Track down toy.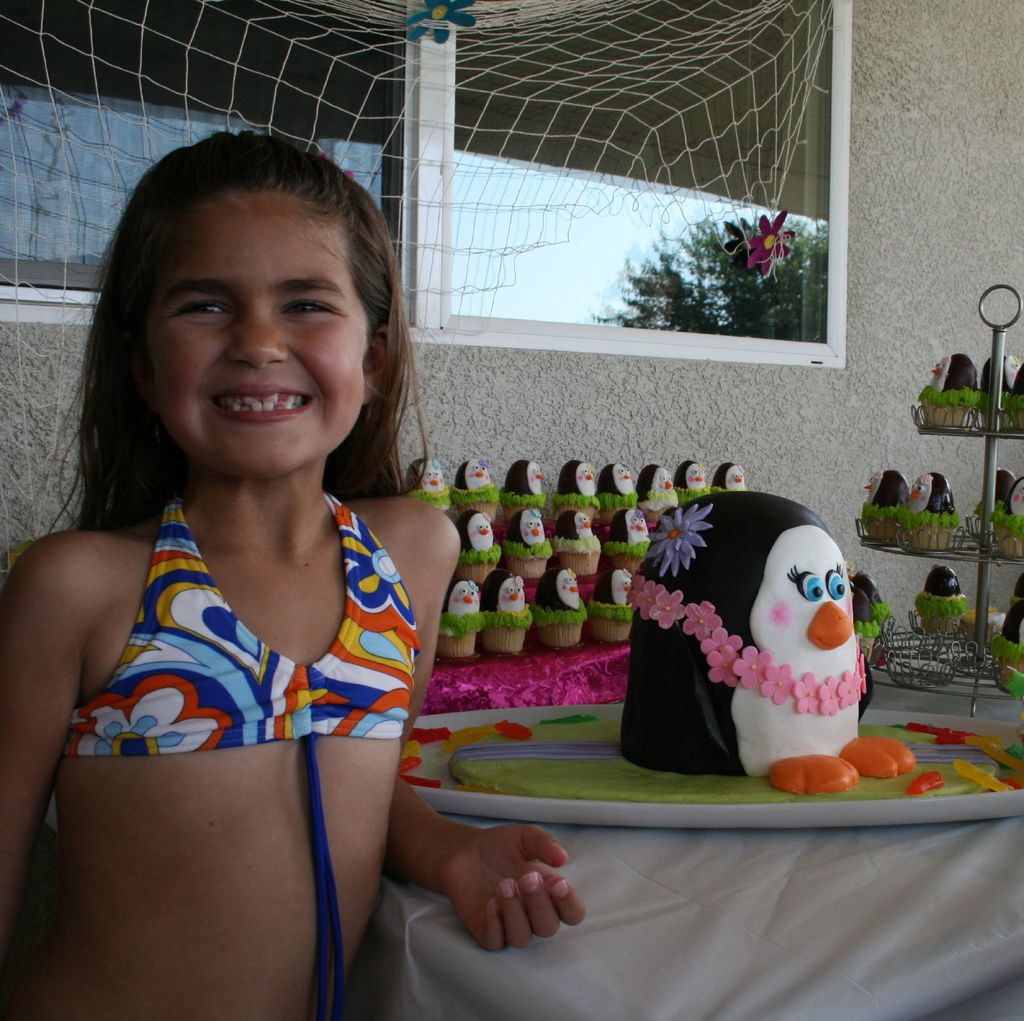
Tracked to (909, 723, 973, 744).
